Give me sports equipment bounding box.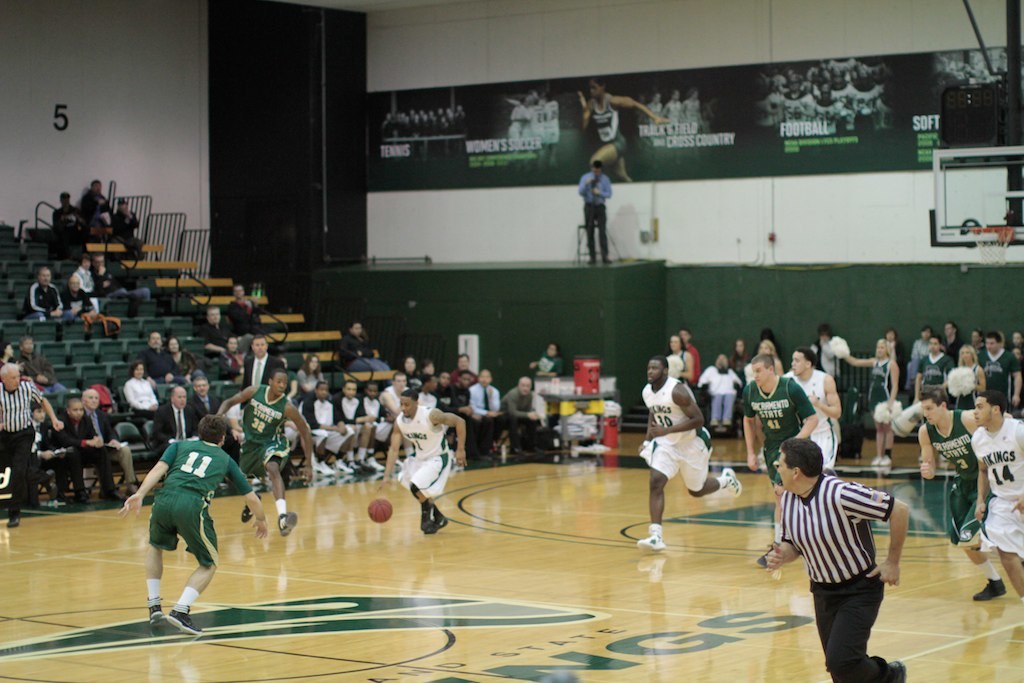
box(415, 500, 452, 534).
